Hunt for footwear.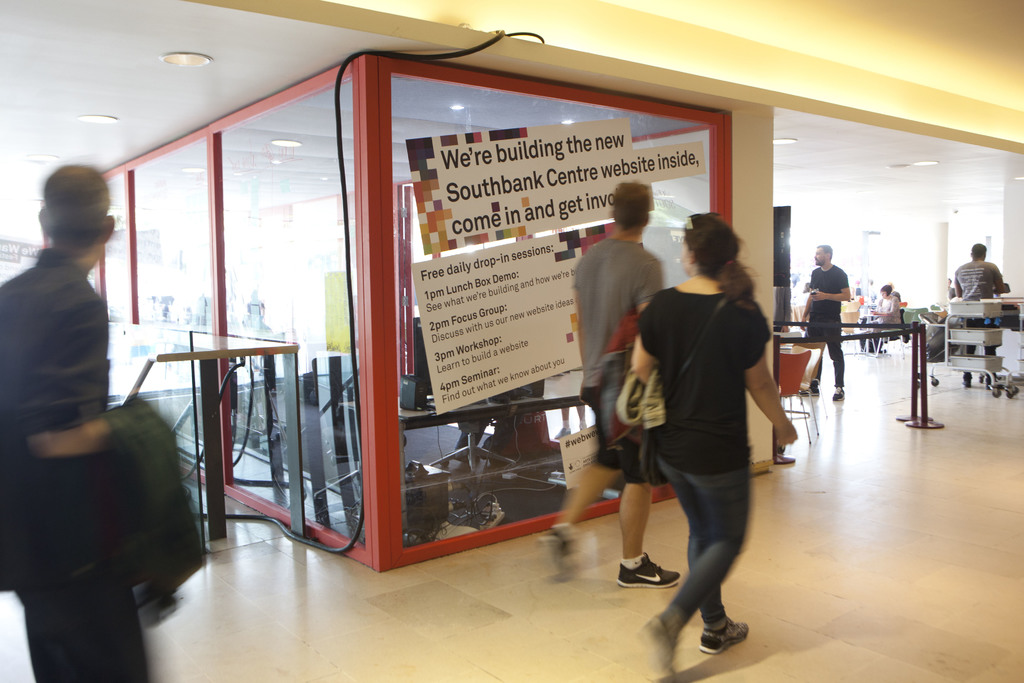
Hunted down at x1=695 y1=617 x2=749 y2=662.
